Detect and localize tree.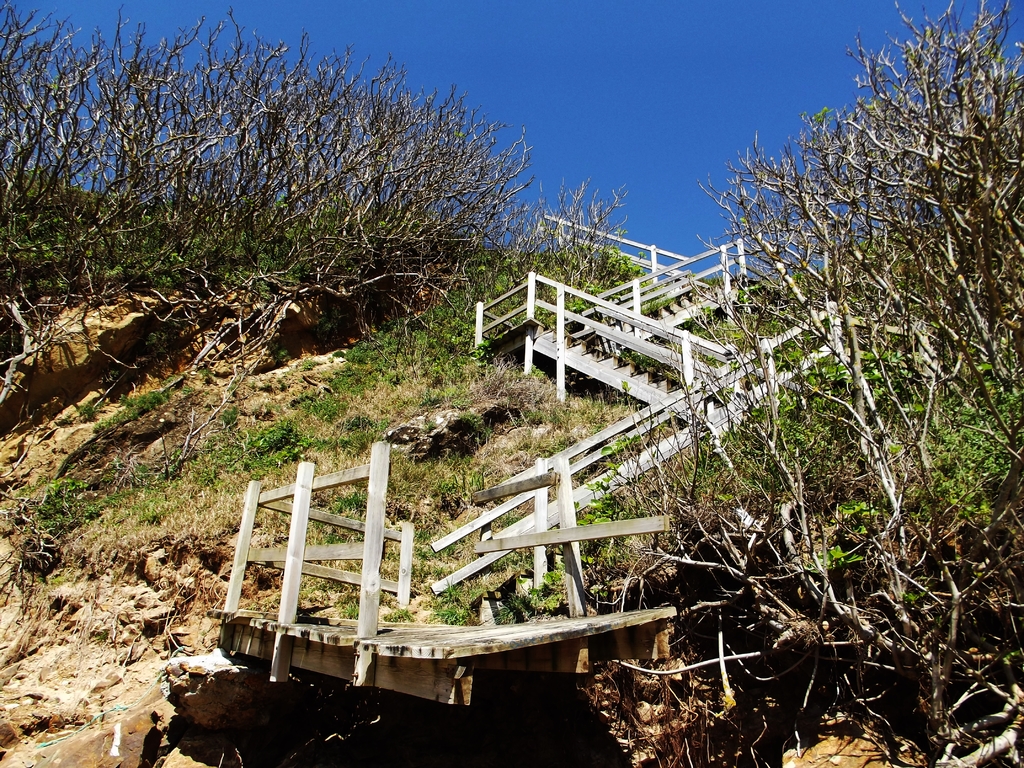
Localized at region(624, 0, 1023, 767).
